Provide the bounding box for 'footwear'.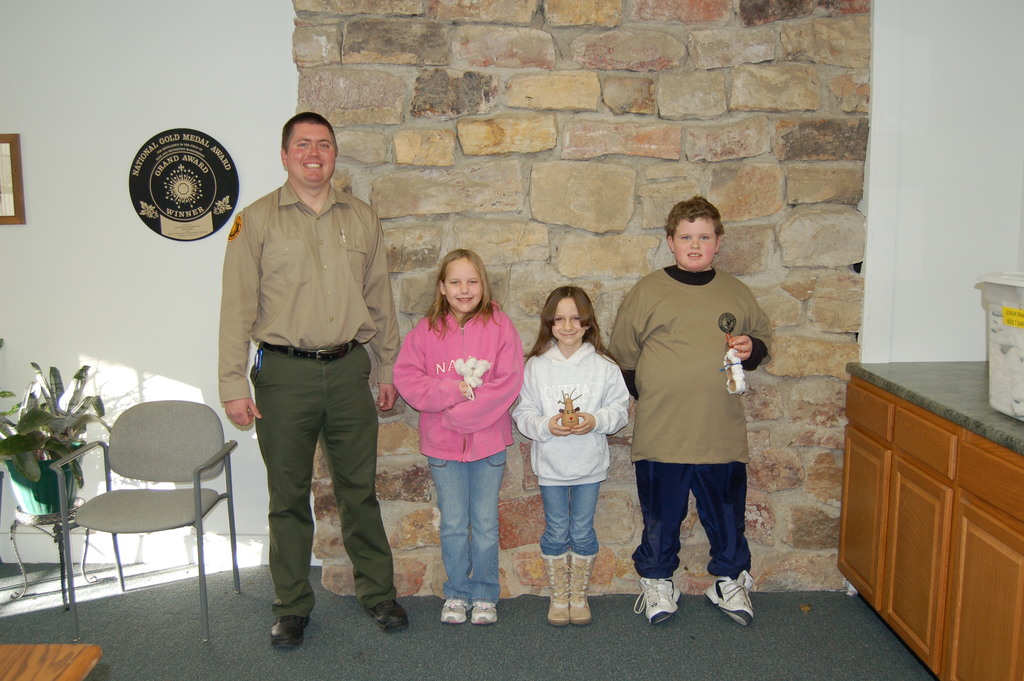
541, 553, 572, 627.
